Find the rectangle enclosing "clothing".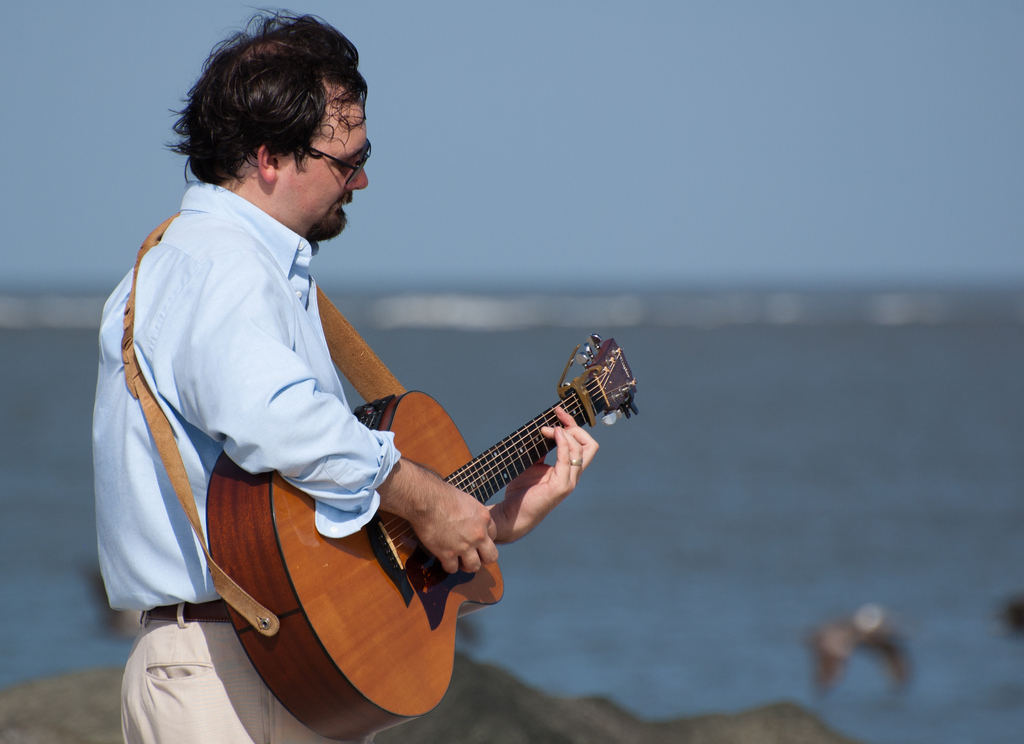
[93,183,394,743].
